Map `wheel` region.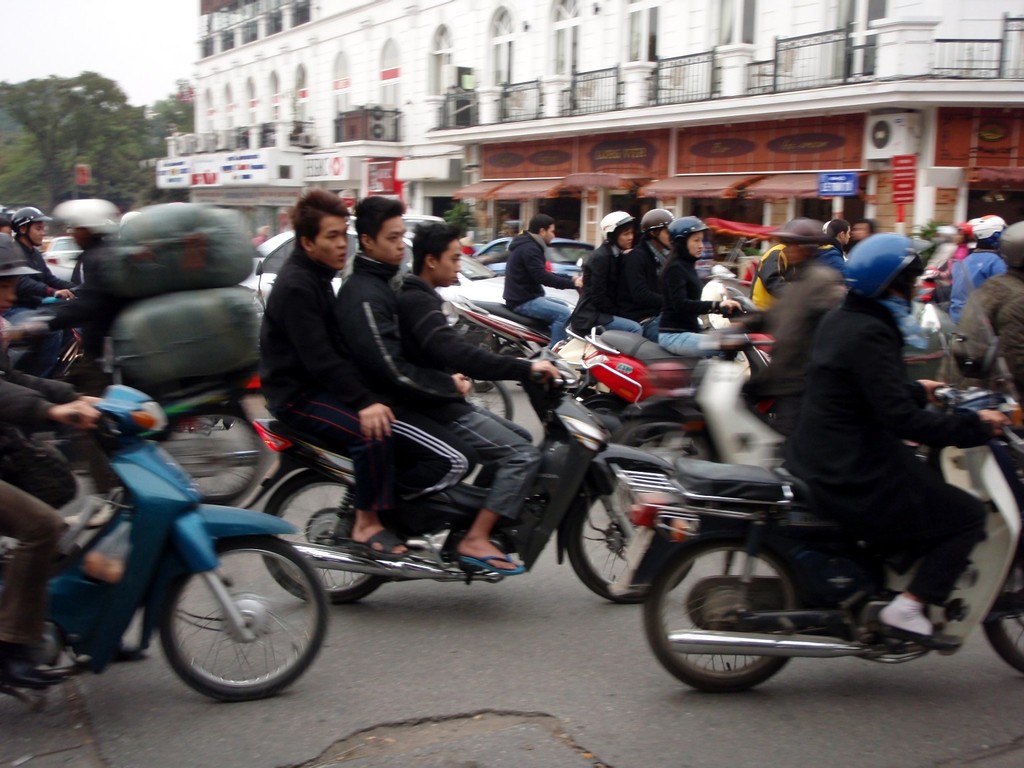
Mapped to <region>261, 467, 387, 604</region>.
